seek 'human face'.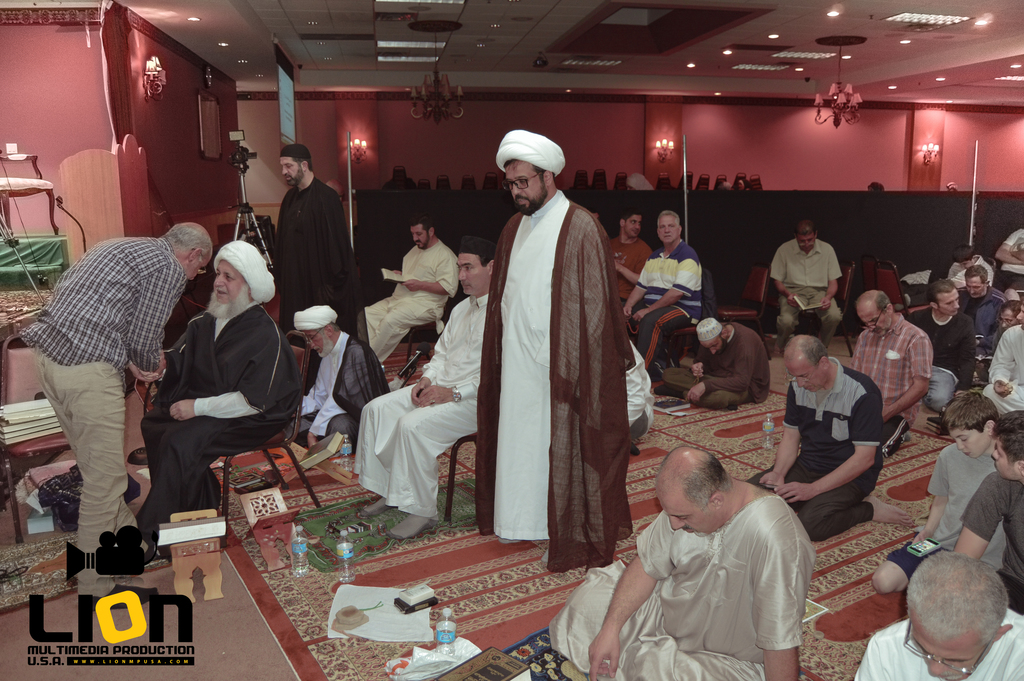
x1=630, y1=217, x2=641, y2=234.
